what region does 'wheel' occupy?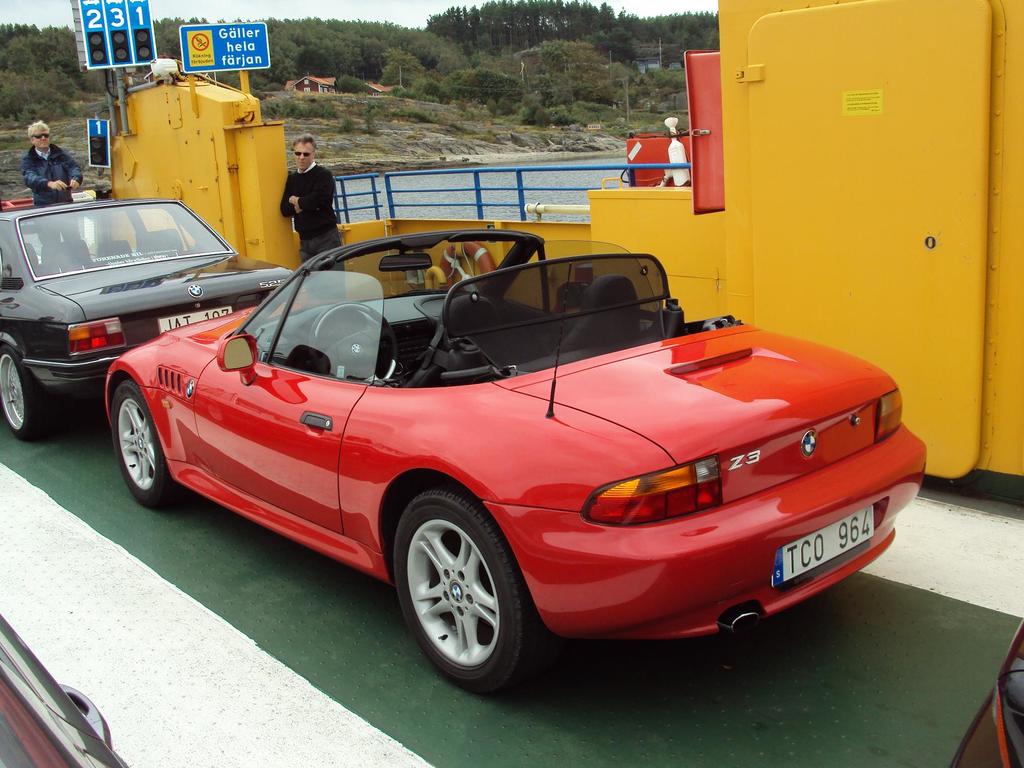
0/342/58/442.
